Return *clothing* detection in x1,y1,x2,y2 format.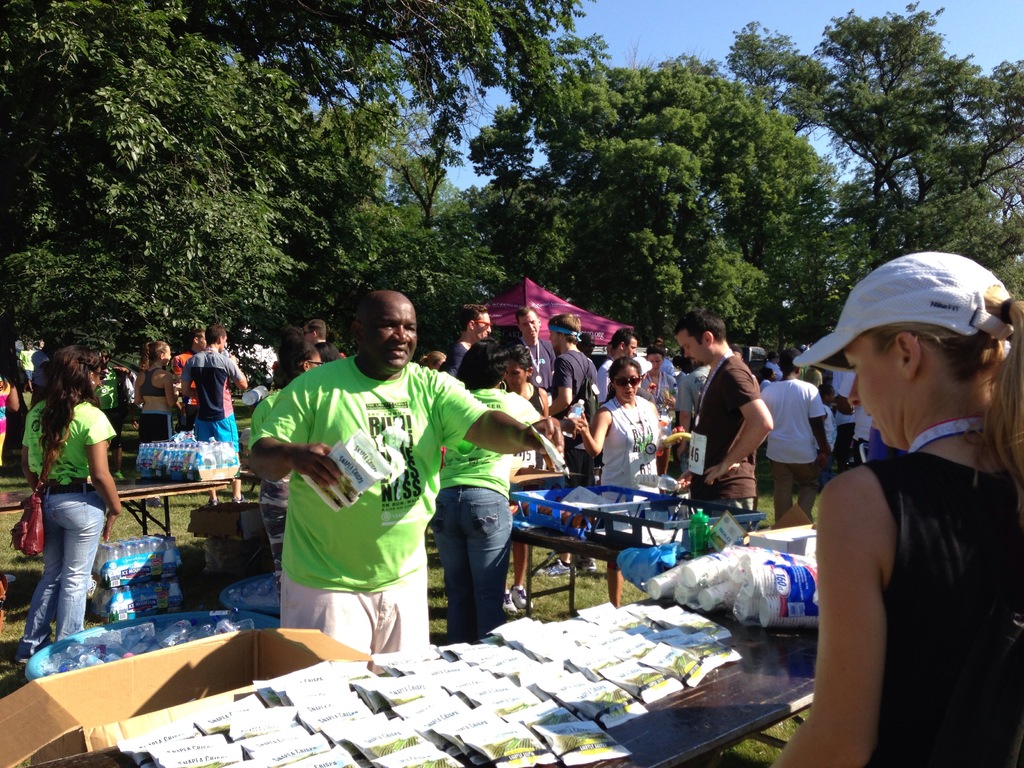
253,388,292,591.
